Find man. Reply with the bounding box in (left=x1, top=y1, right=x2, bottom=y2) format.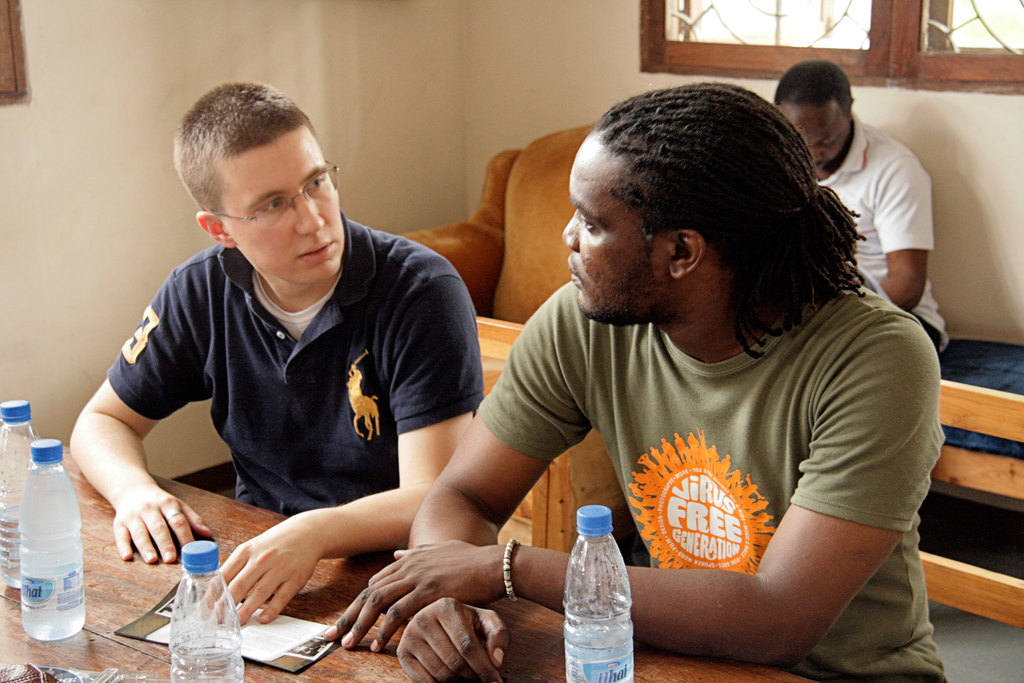
(left=771, top=60, right=945, bottom=372).
